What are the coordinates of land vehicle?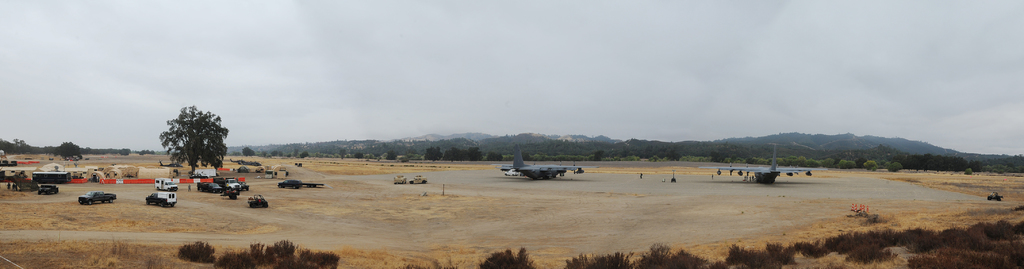
[x1=397, y1=180, x2=404, y2=181].
